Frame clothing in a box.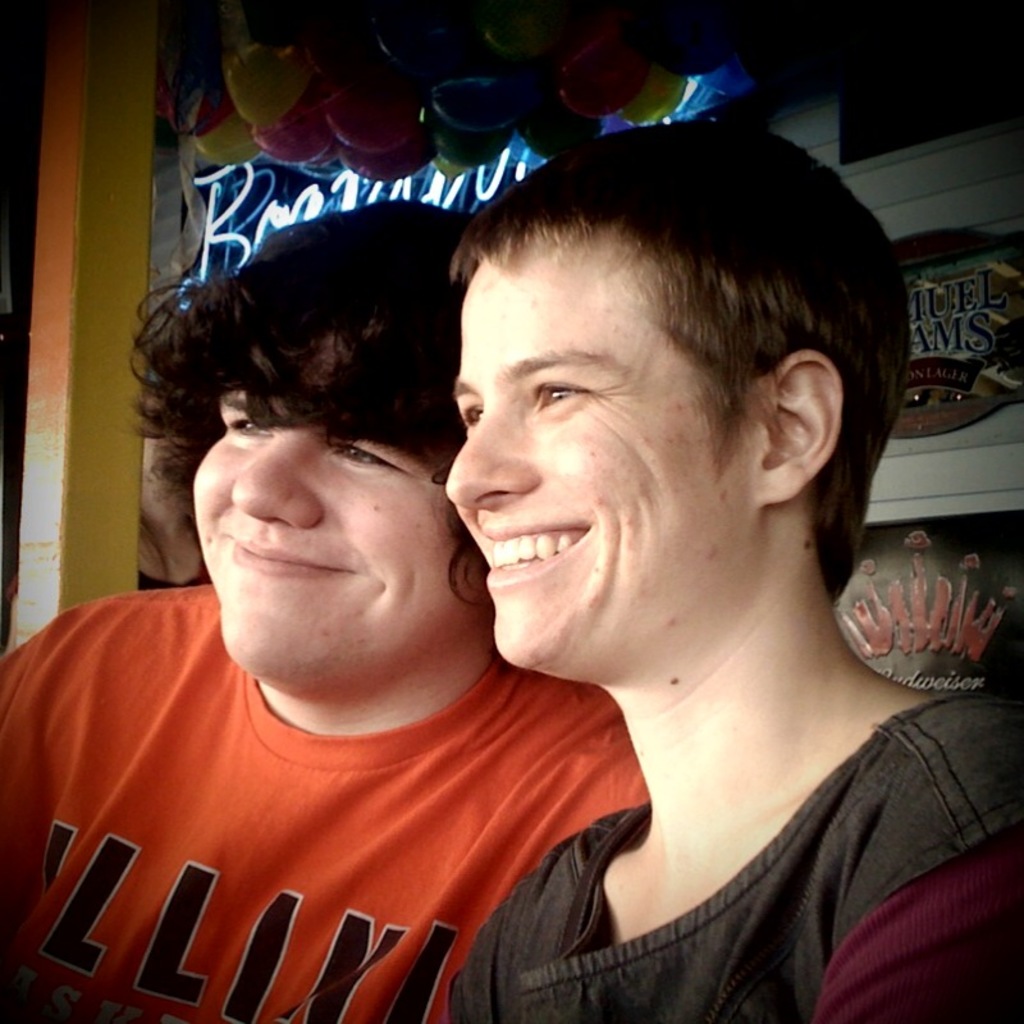
BBox(15, 604, 652, 989).
